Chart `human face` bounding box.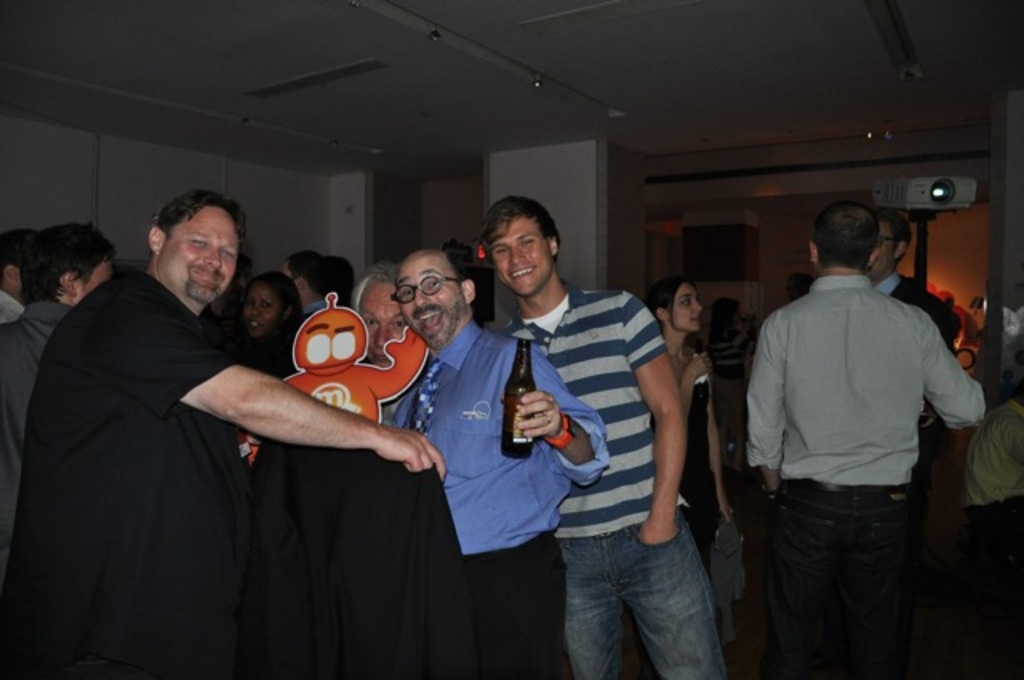
Charted: <bbox>354, 278, 410, 363</bbox>.
